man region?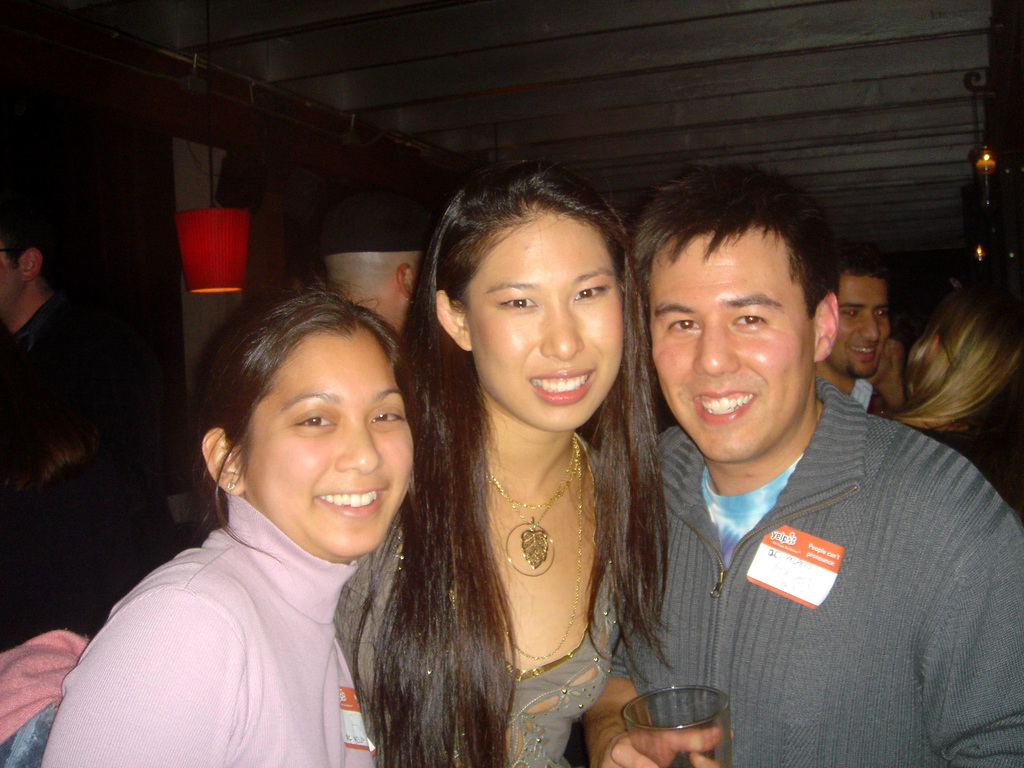
x1=821, y1=259, x2=893, y2=419
